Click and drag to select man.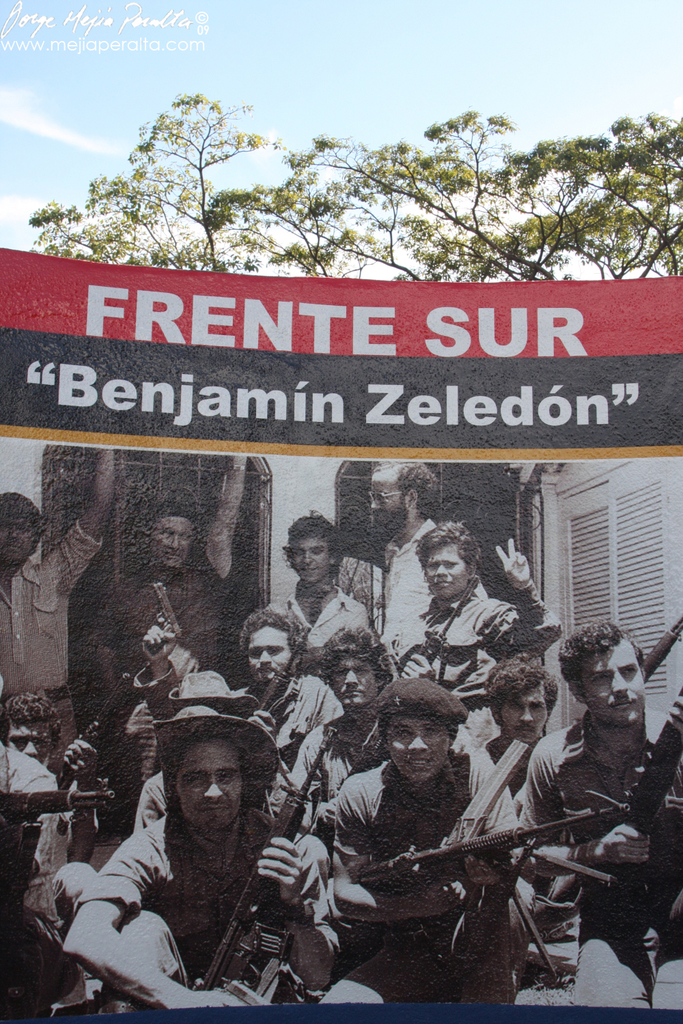
Selection: x1=264 y1=507 x2=367 y2=642.
